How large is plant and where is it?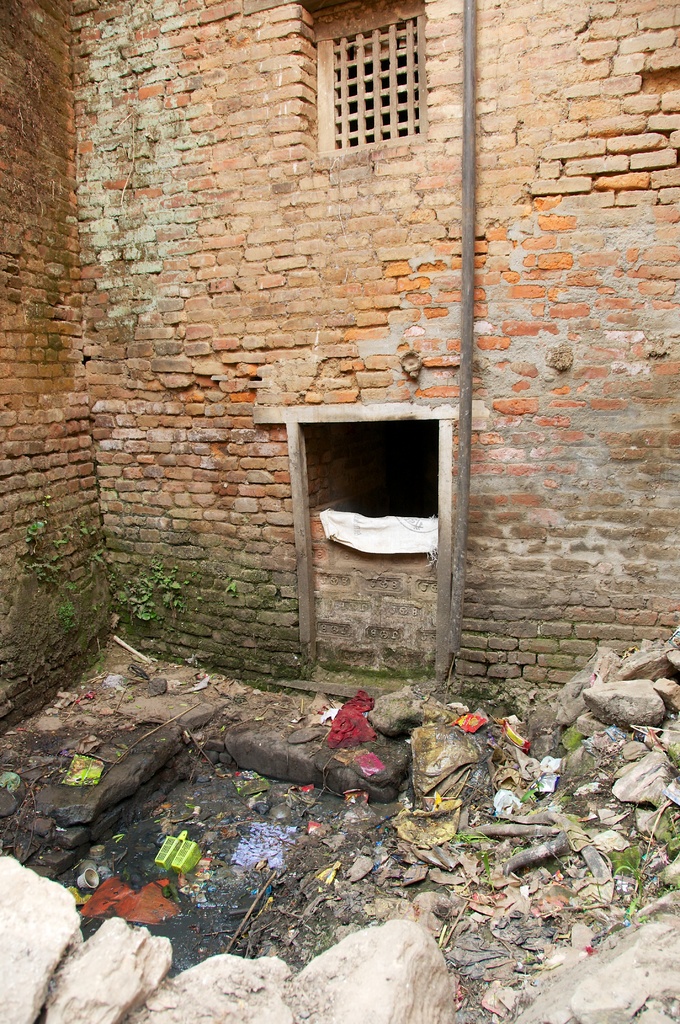
Bounding box: {"x1": 221, "y1": 568, "x2": 245, "y2": 594}.
